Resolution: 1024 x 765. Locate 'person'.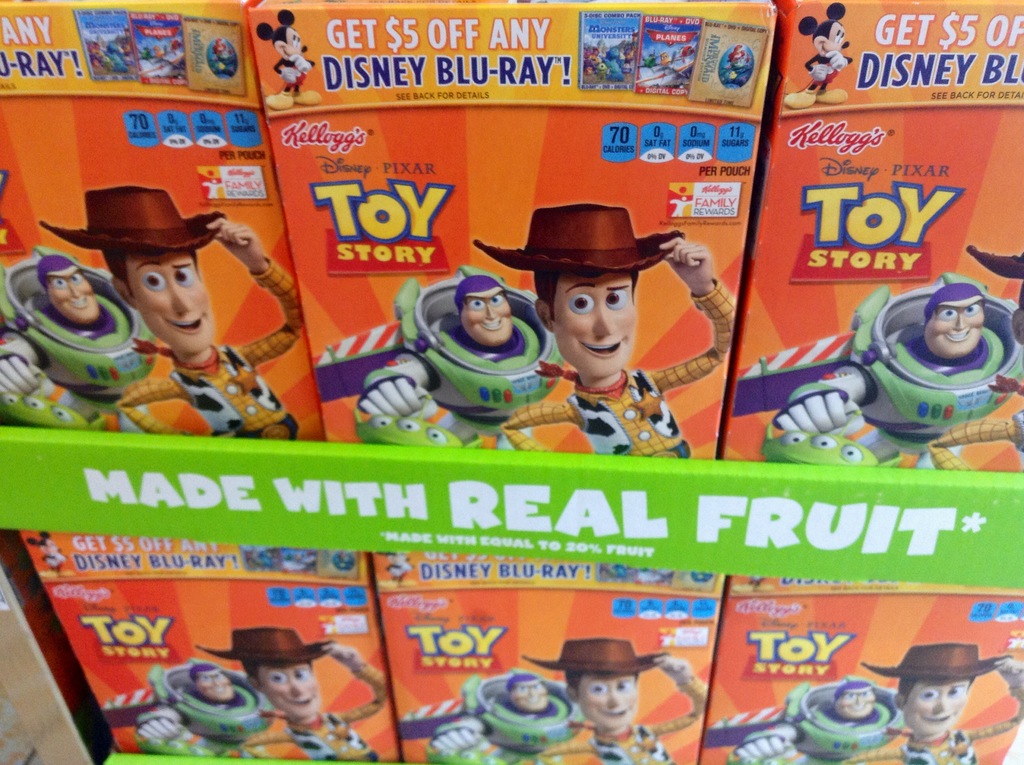
locate(516, 208, 690, 459).
